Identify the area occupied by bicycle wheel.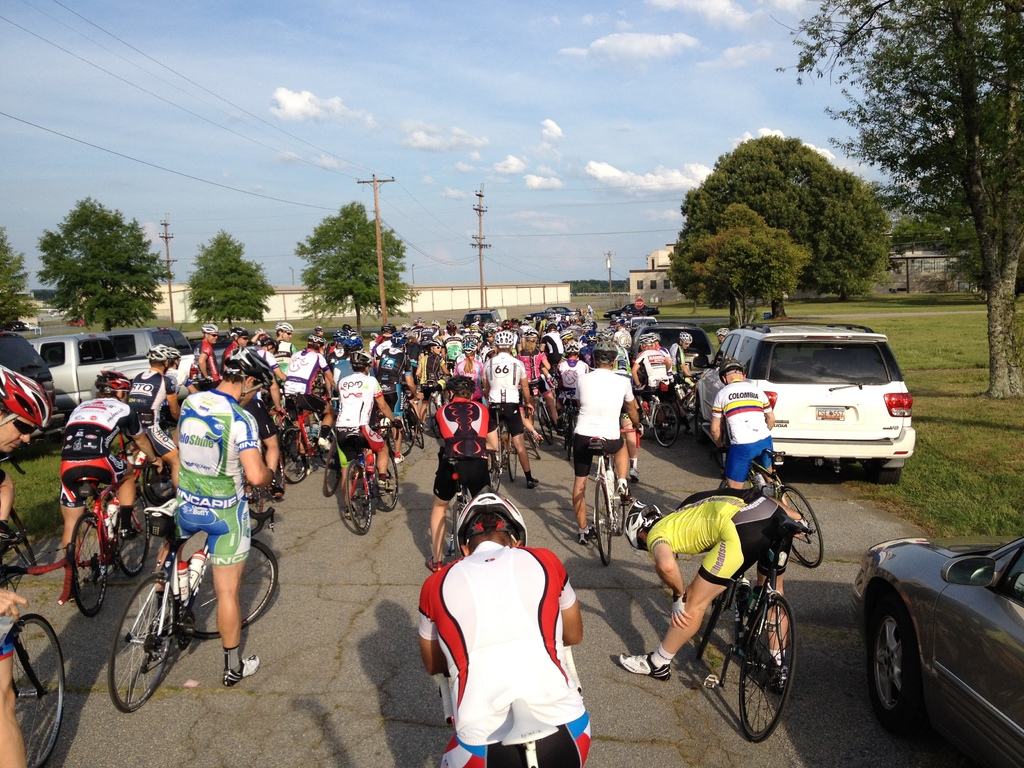
Area: bbox(387, 427, 413, 458).
